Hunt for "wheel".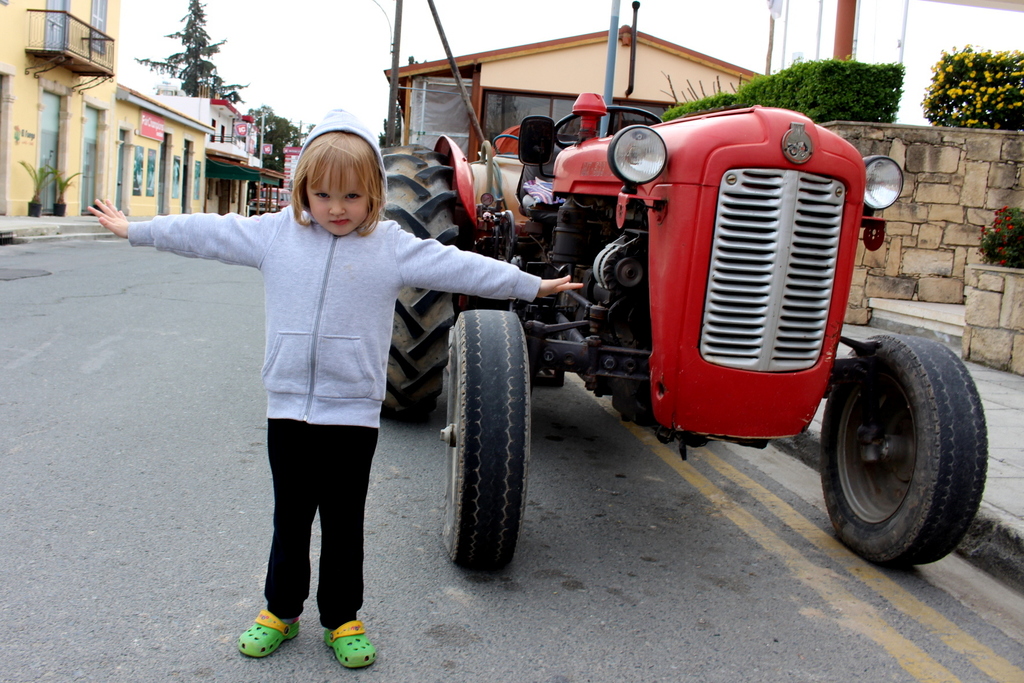
Hunted down at bbox=[614, 399, 655, 431].
